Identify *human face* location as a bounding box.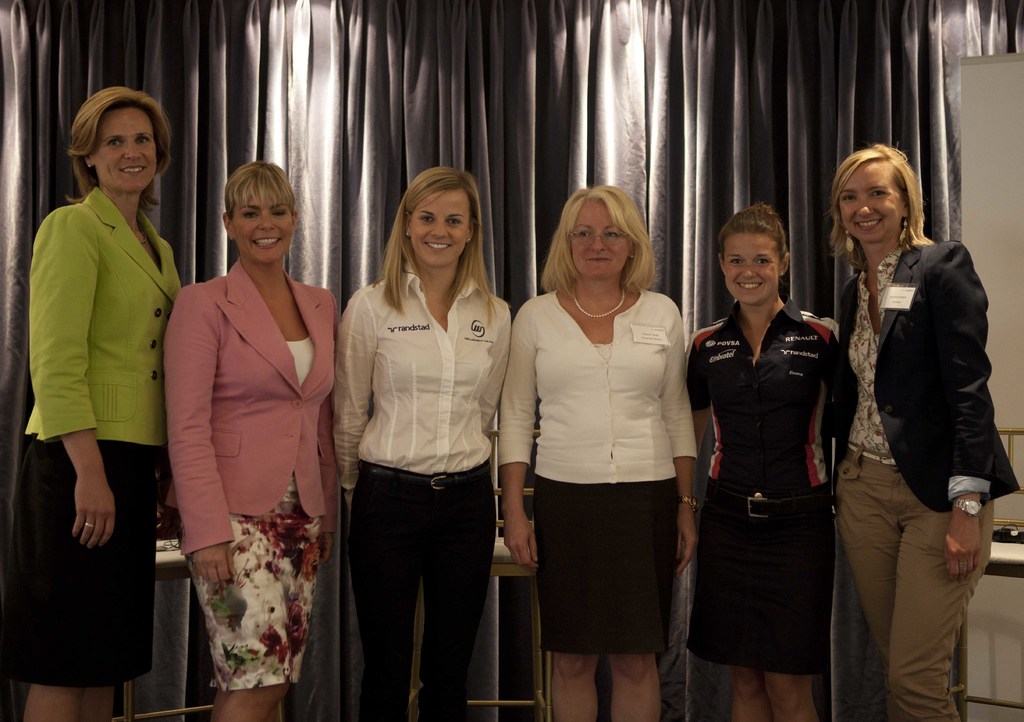
85/106/160/191.
